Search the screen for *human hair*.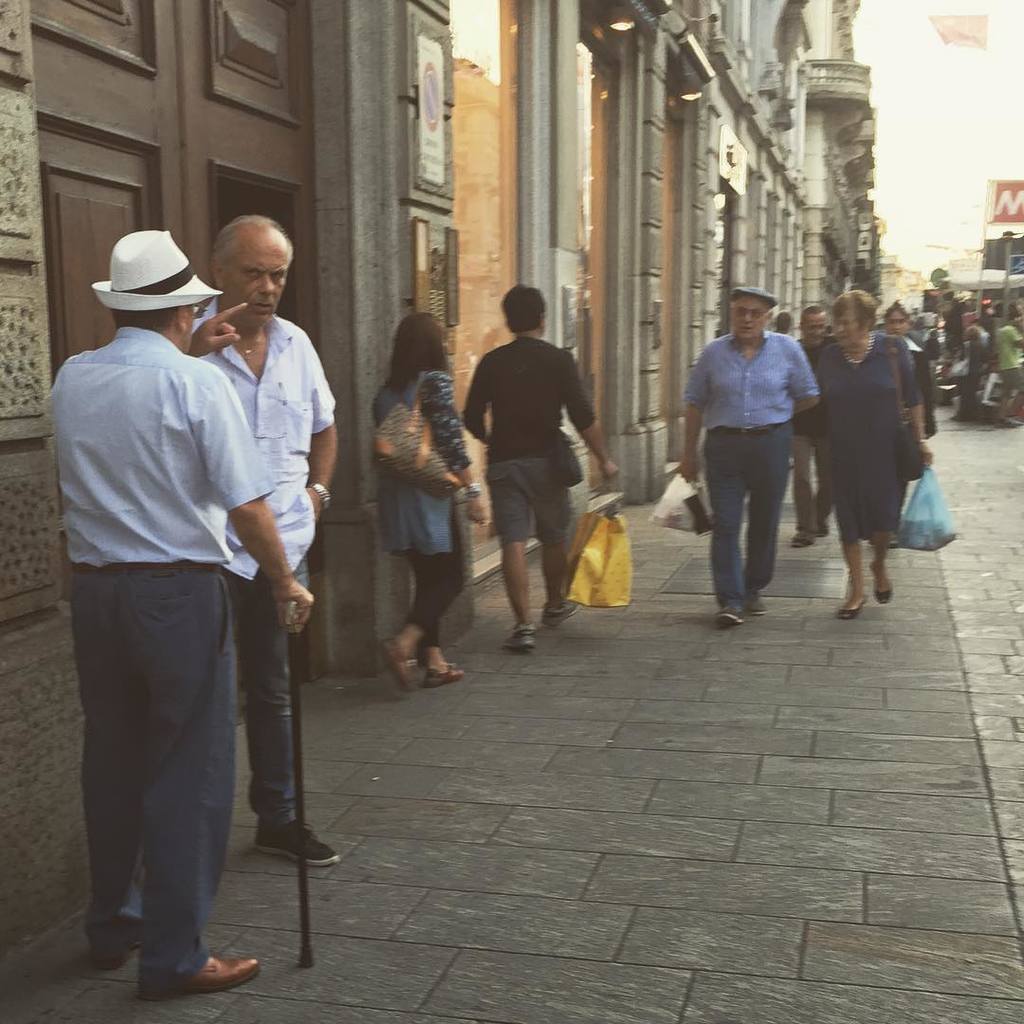
Found at <bbox>376, 308, 440, 408</bbox>.
